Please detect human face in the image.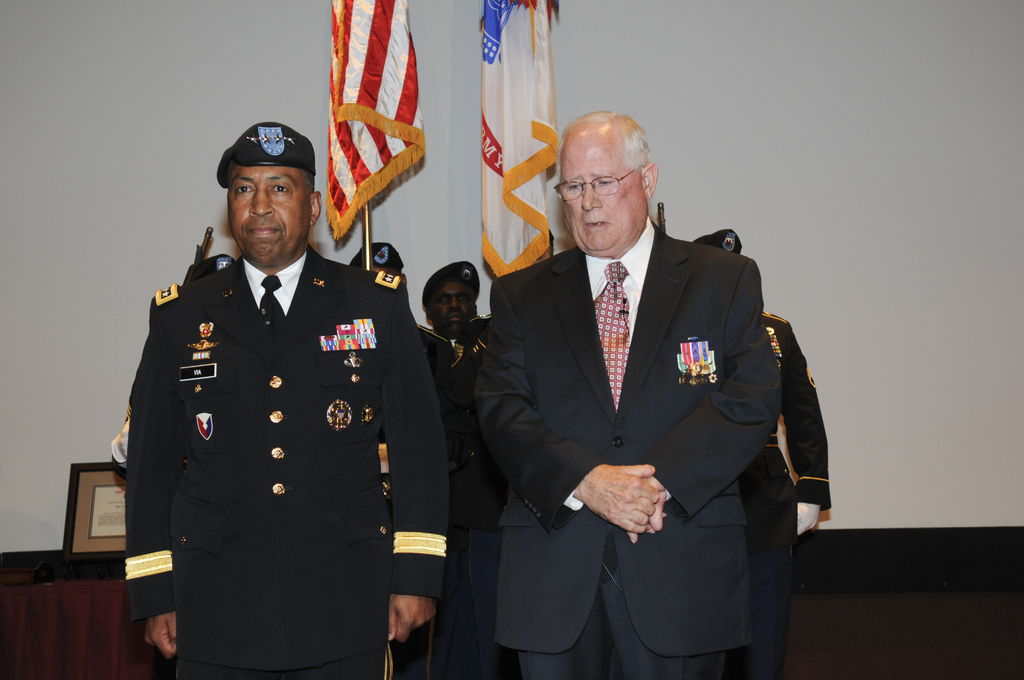
223, 163, 308, 259.
